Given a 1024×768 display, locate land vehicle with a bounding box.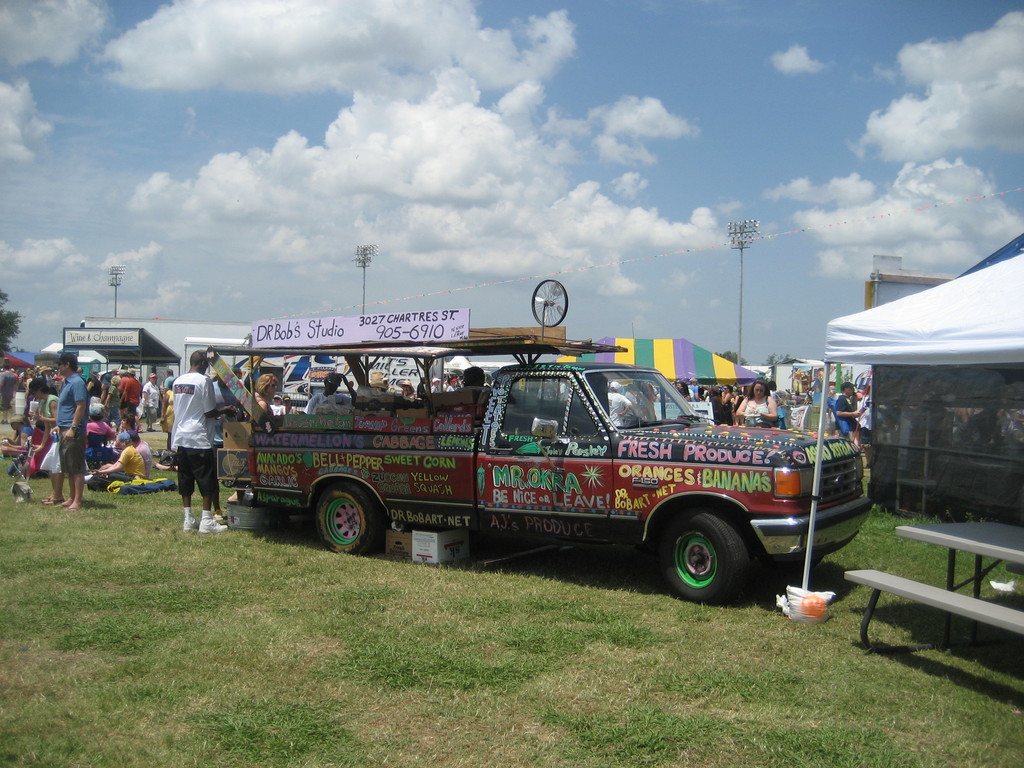
Located: region(254, 326, 865, 584).
